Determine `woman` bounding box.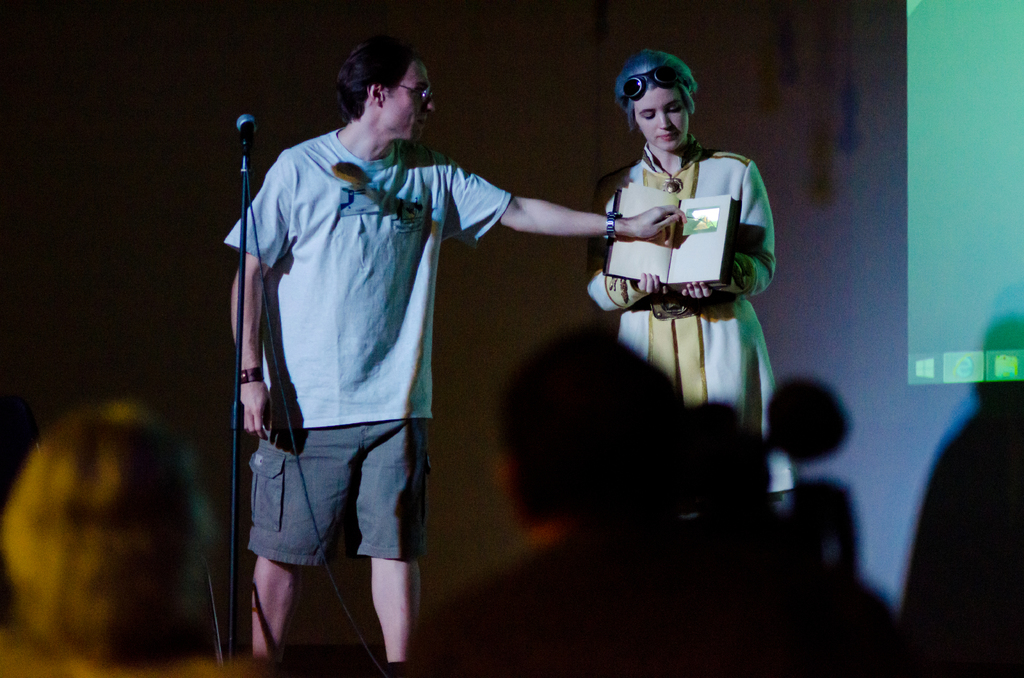
Determined: box=[552, 44, 779, 487].
